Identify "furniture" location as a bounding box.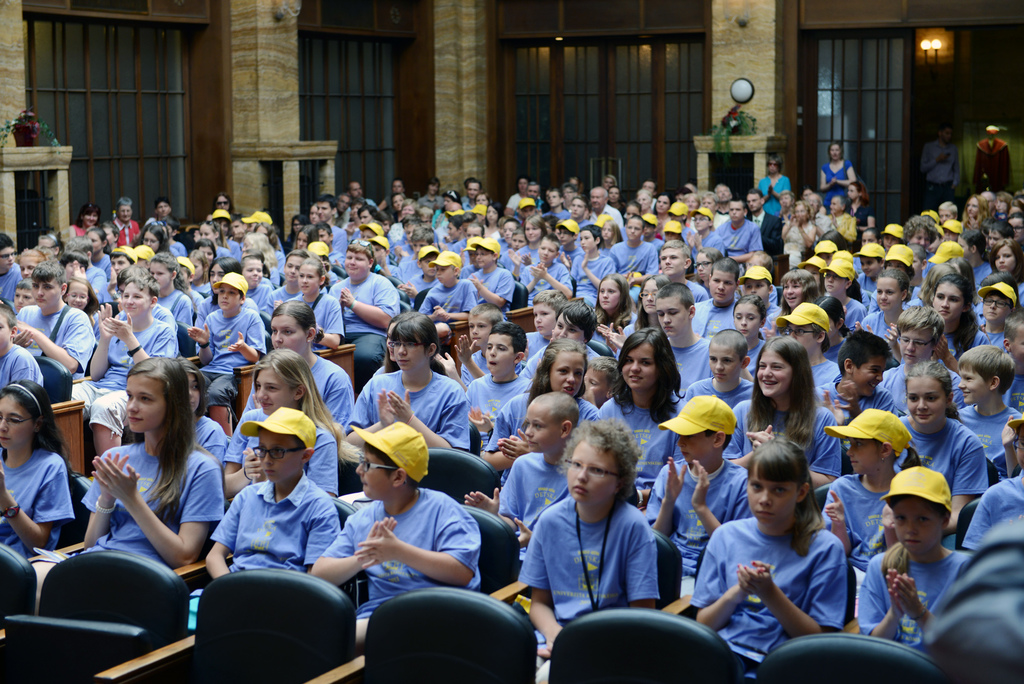
(0, 542, 36, 637).
